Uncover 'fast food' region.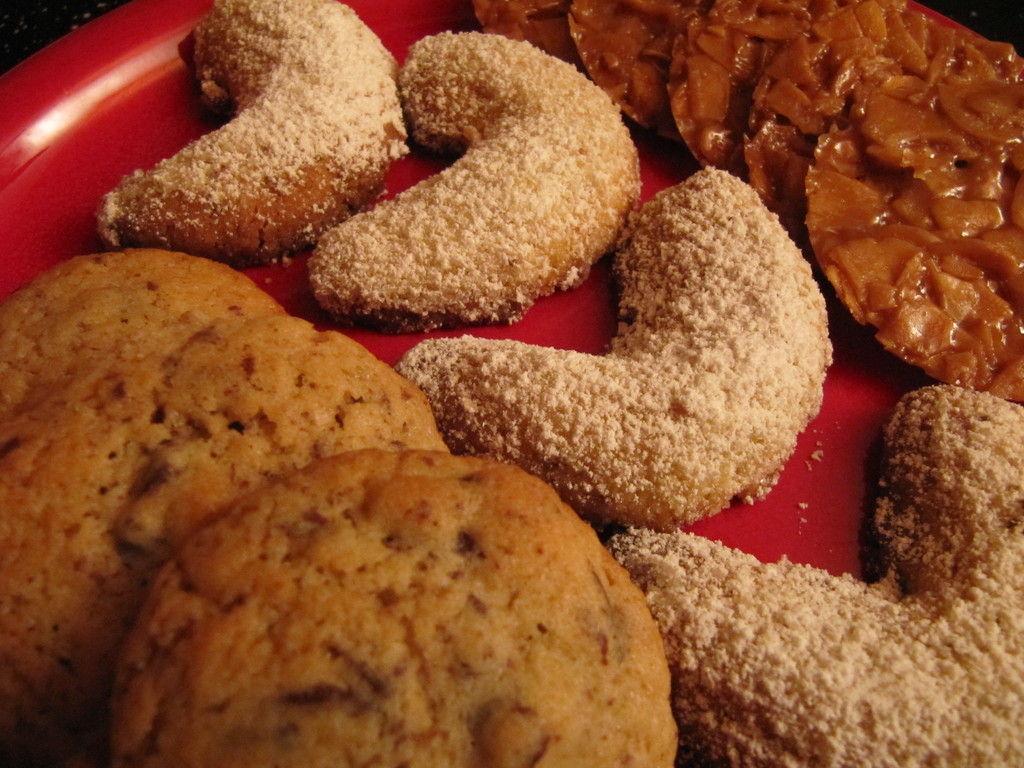
Uncovered: 100, 0, 402, 264.
